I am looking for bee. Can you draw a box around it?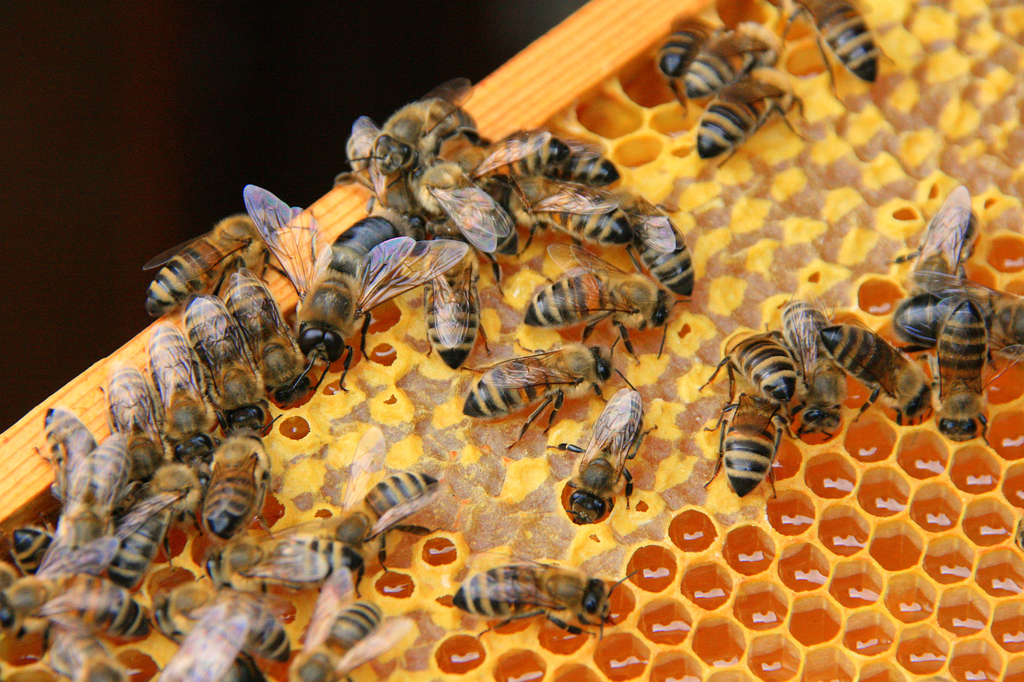
Sure, the bounding box is 823/320/949/428.
